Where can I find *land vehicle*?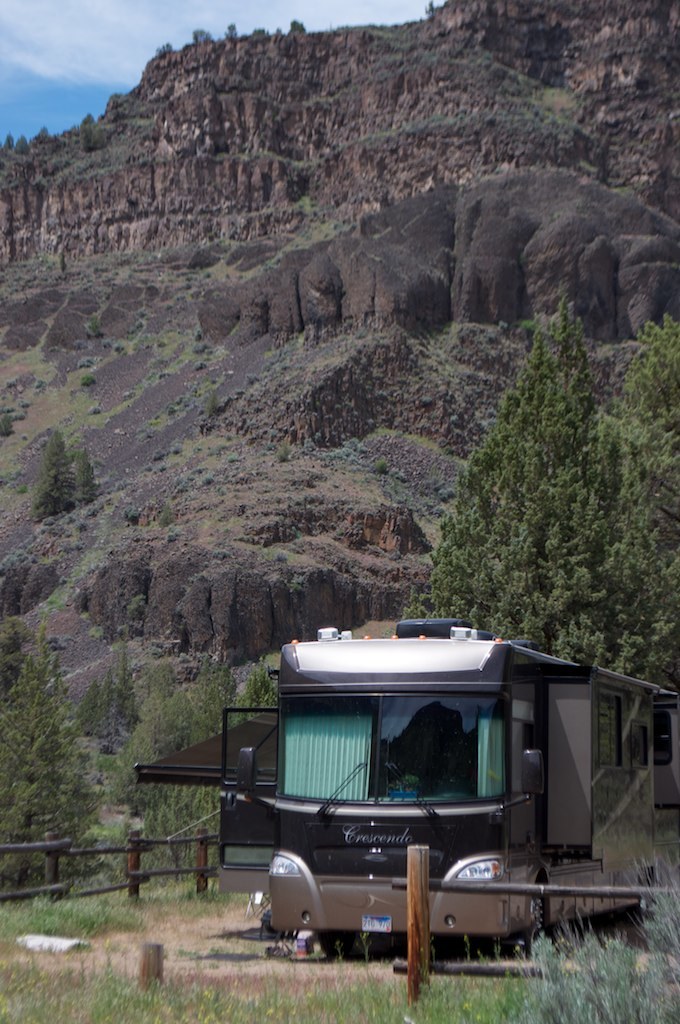
You can find it at 198/644/654/976.
